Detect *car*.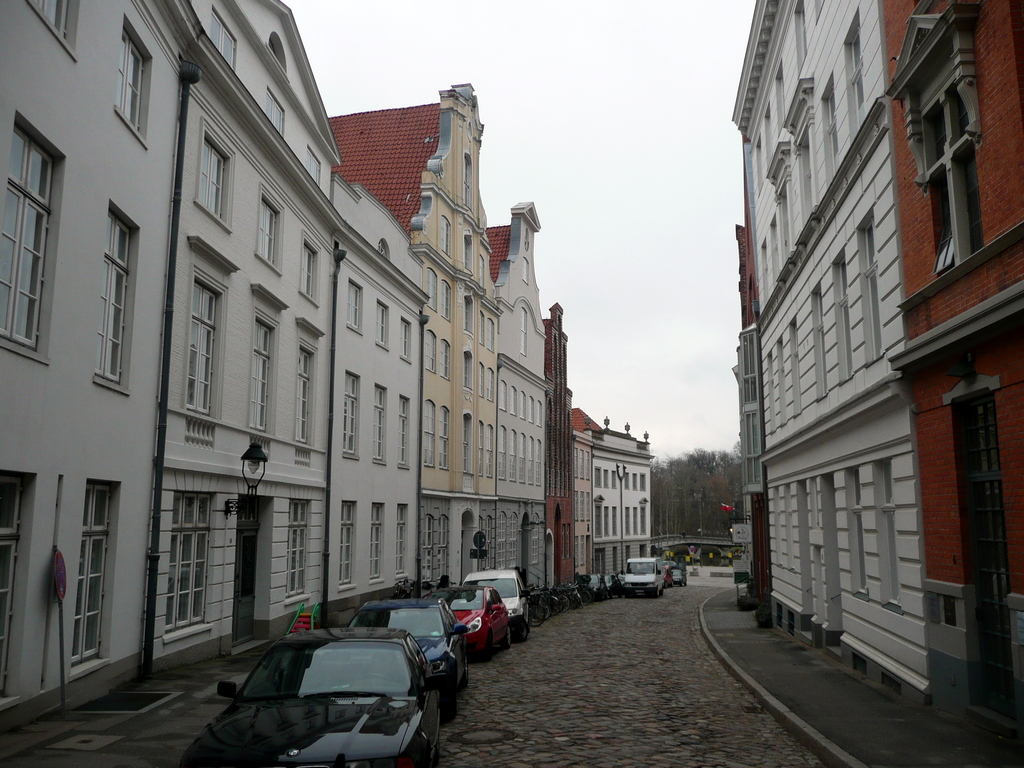
Detected at region(618, 557, 665, 596).
